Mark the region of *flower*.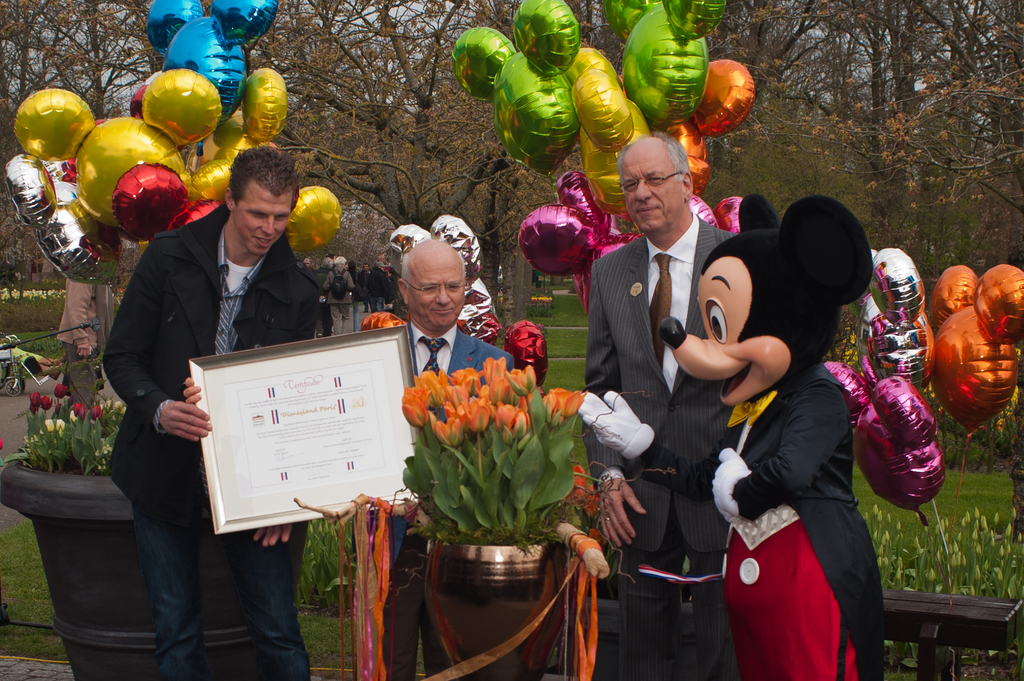
Region: pyautogui.locateOnScreen(54, 381, 72, 409).
